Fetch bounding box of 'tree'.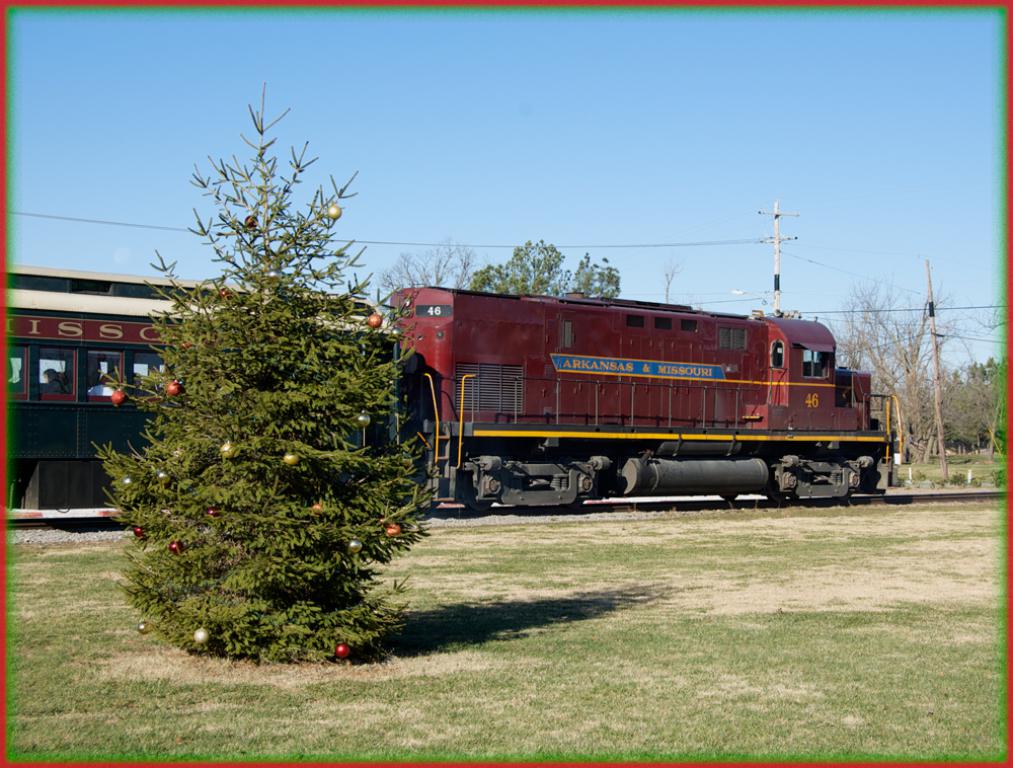
Bbox: box=[466, 243, 631, 309].
